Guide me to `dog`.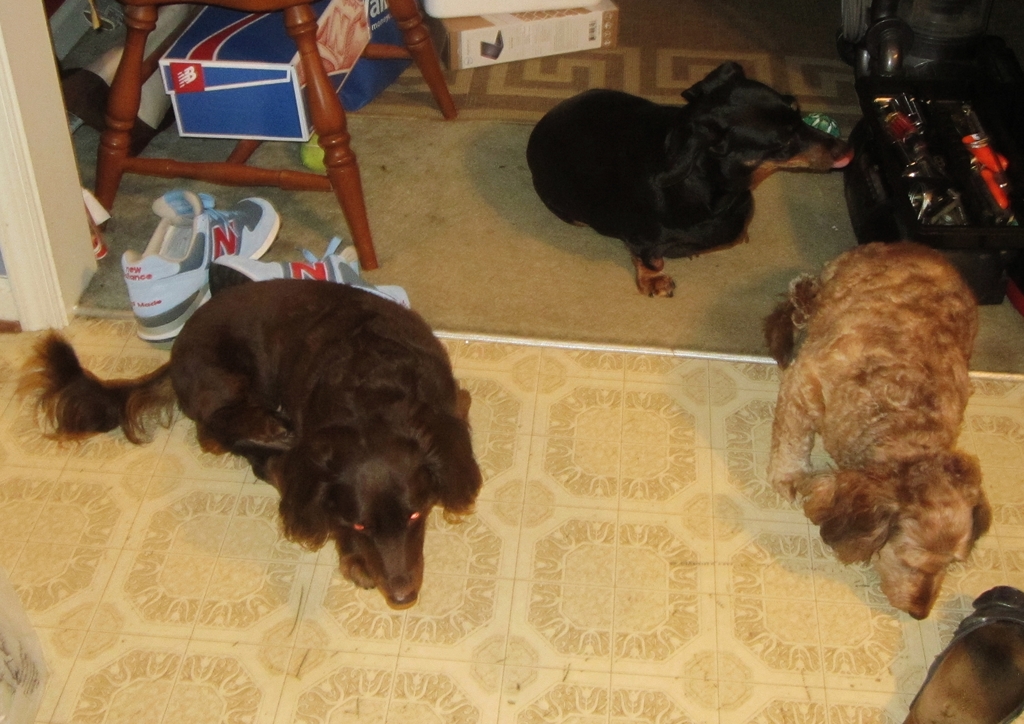
Guidance: left=522, top=60, right=855, bottom=299.
